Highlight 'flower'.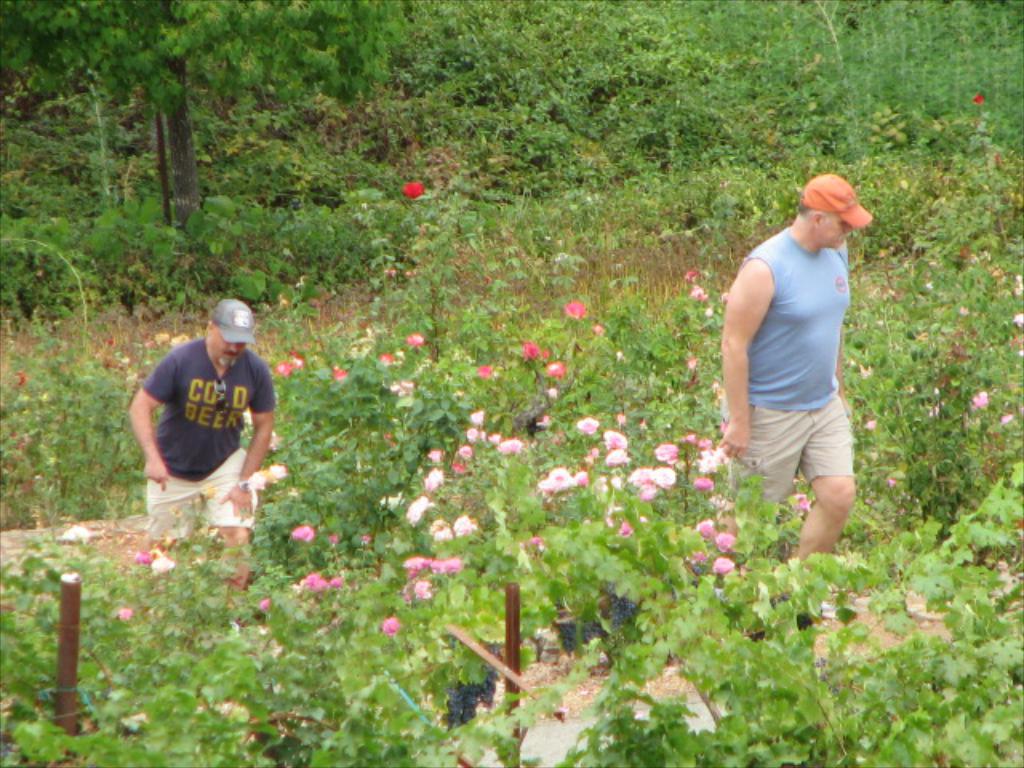
Highlighted region: {"x1": 430, "y1": 555, "x2": 464, "y2": 576}.
